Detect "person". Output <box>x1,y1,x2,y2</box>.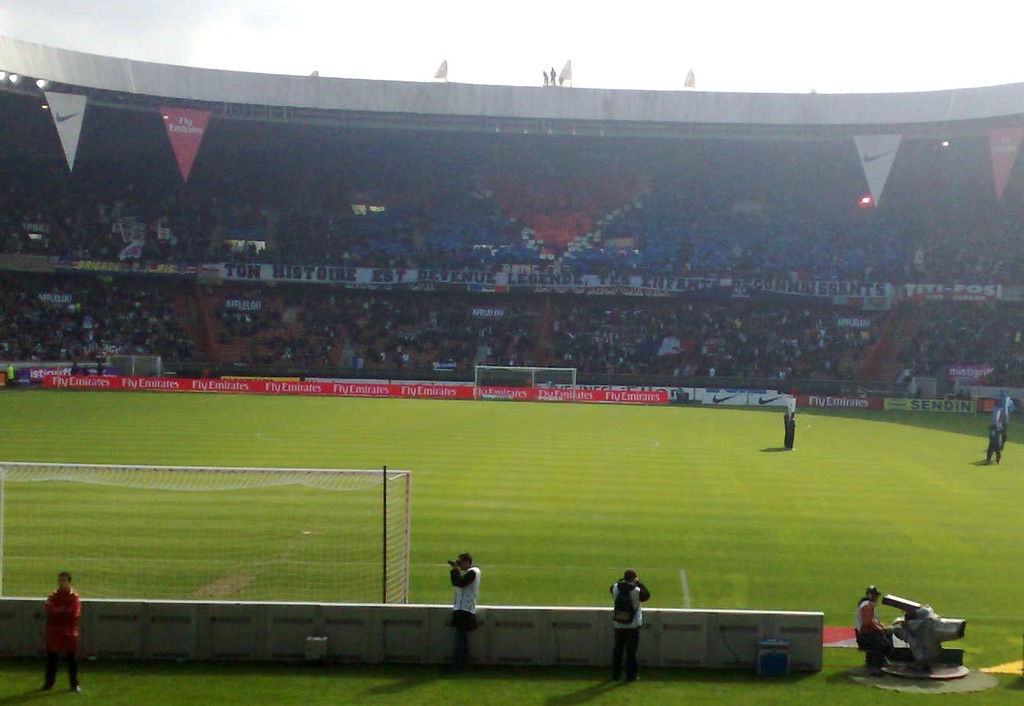
<box>546,59,556,82</box>.
